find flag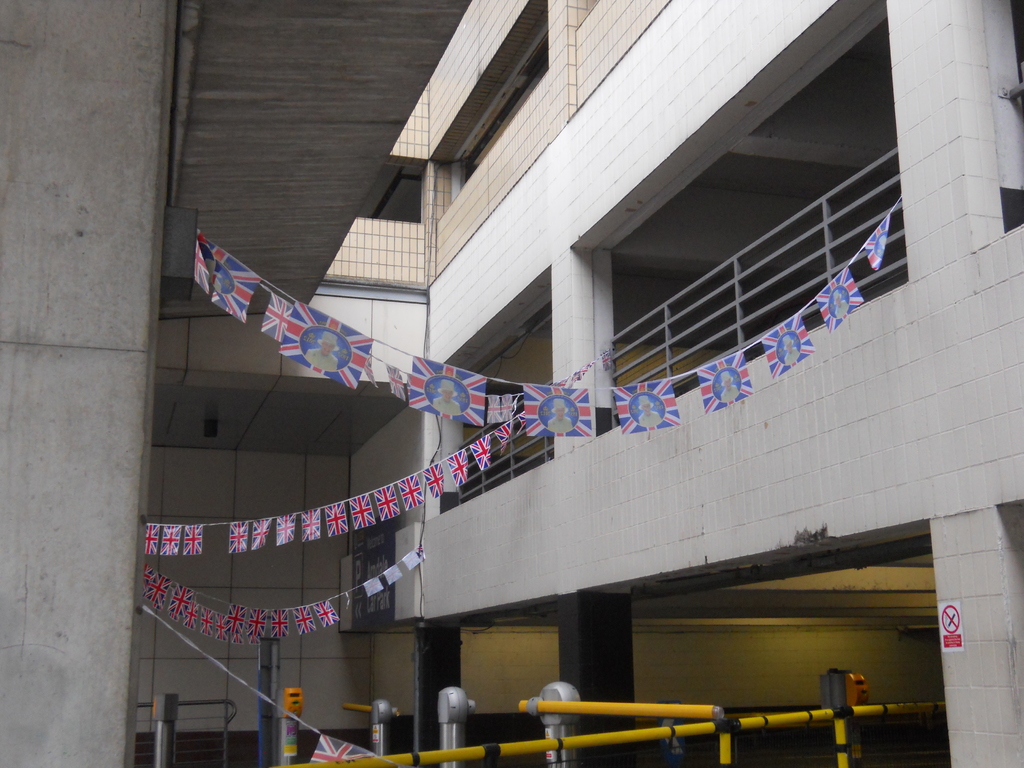
{"x1": 351, "y1": 495, "x2": 376, "y2": 532}
